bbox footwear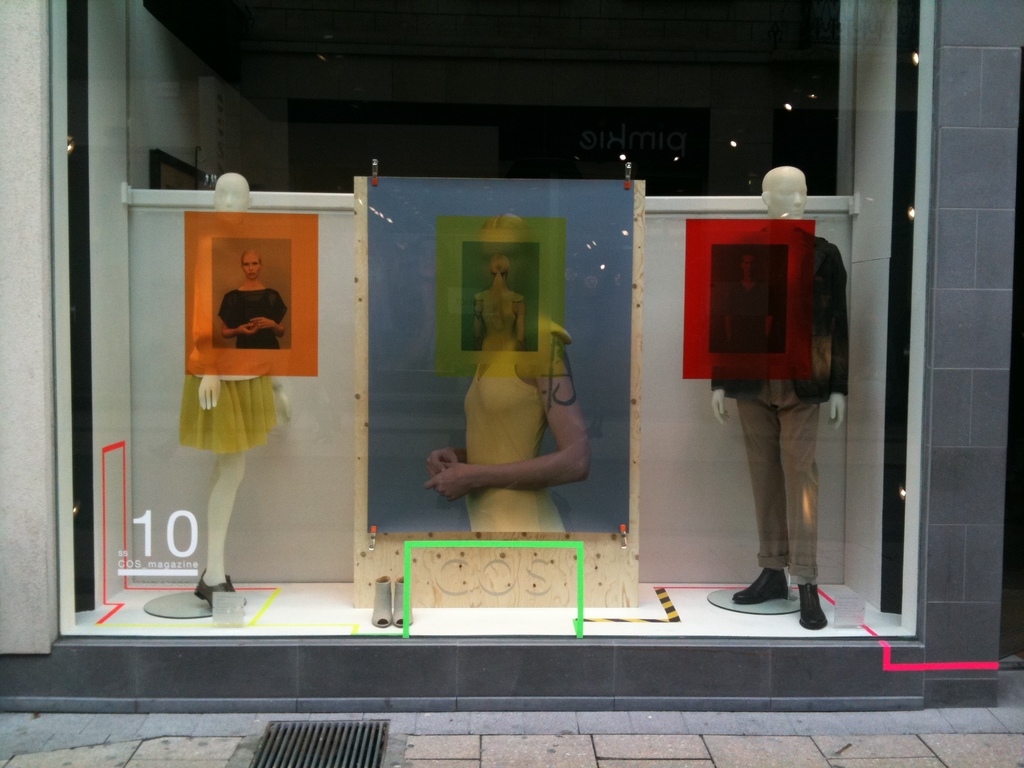
[370,573,392,625]
